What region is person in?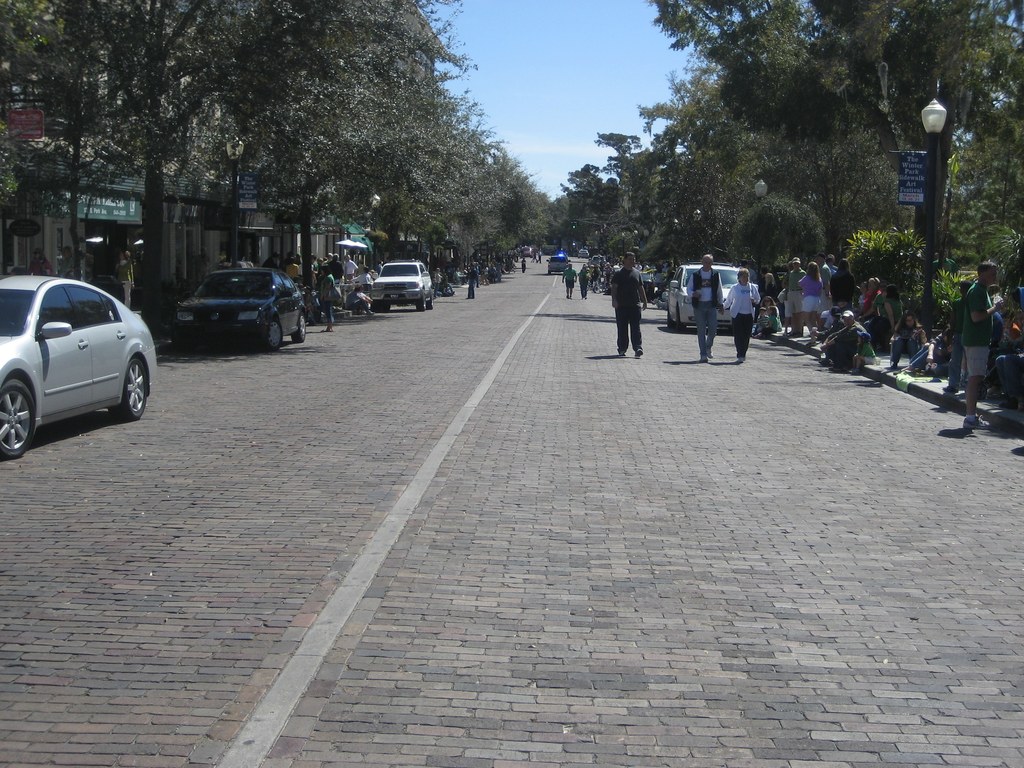
rect(559, 264, 578, 305).
